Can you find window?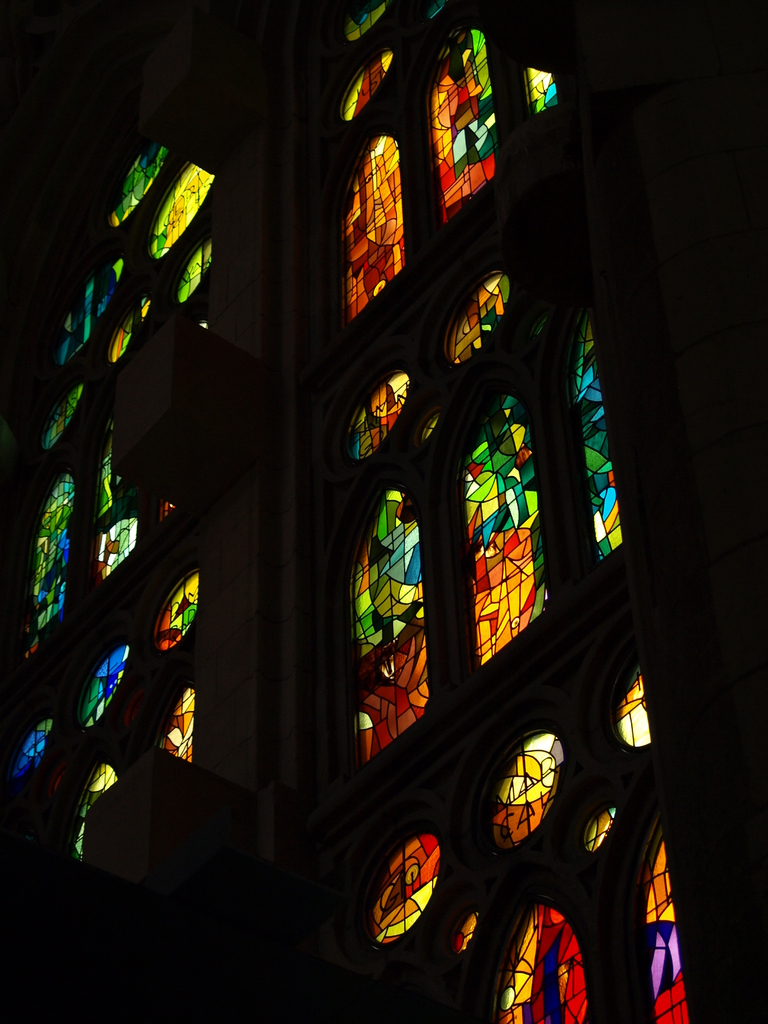
Yes, bounding box: (431,29,495,209).
